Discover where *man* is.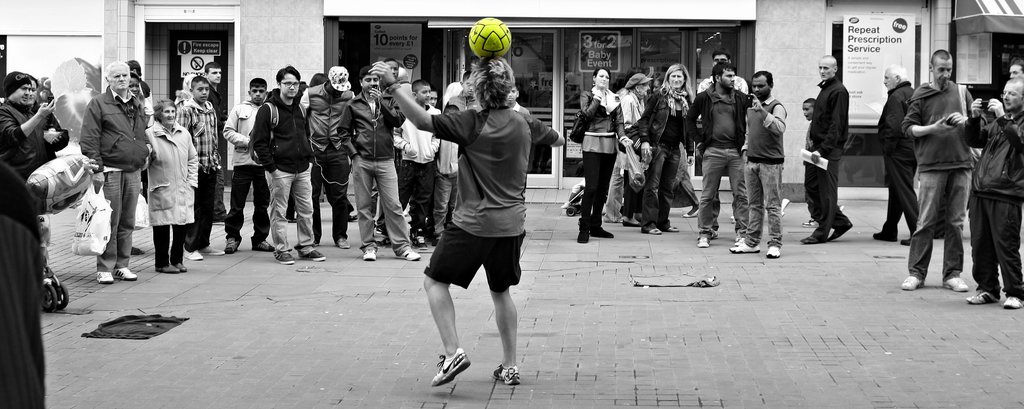
Discovered at pyautogui.locateOnScreen(81, 55, 150, 294).
